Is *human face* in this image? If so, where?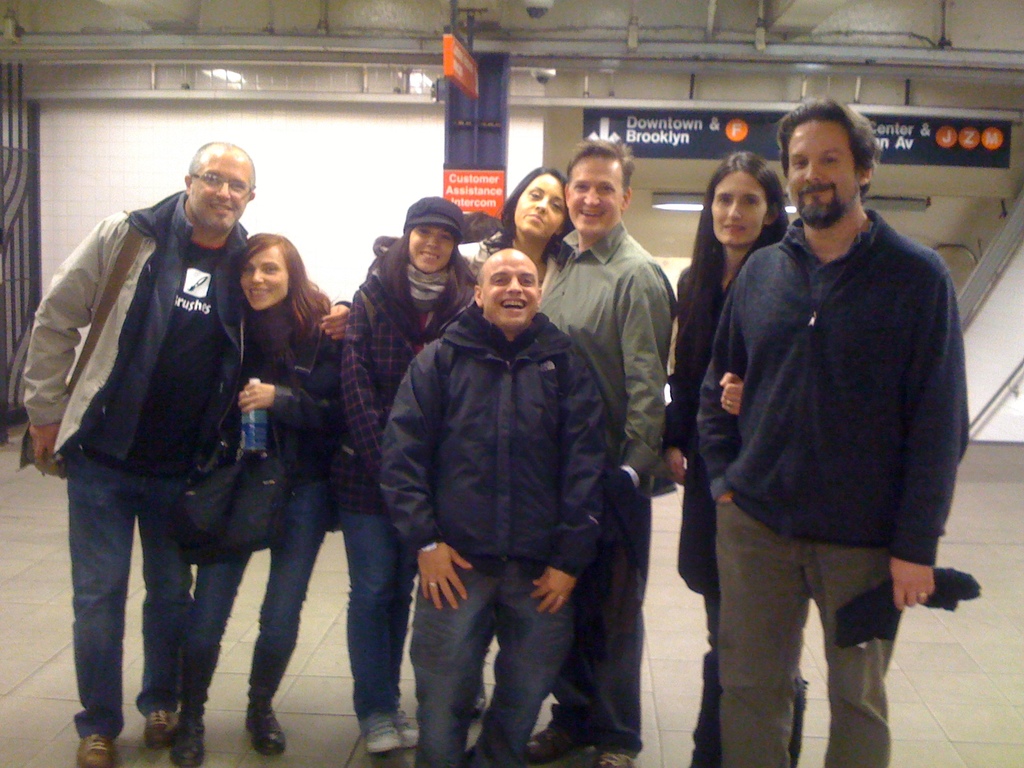
Yes, at <bbox>193, 155, 247, 230</bbox>.
